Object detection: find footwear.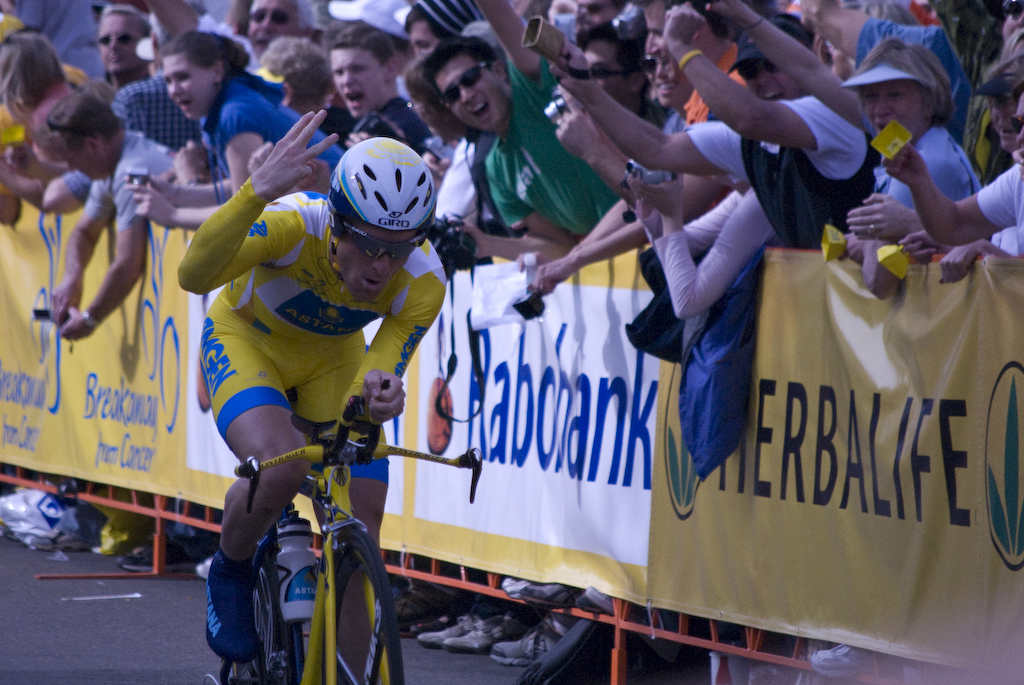
box=[493, 633, 560, 664].
